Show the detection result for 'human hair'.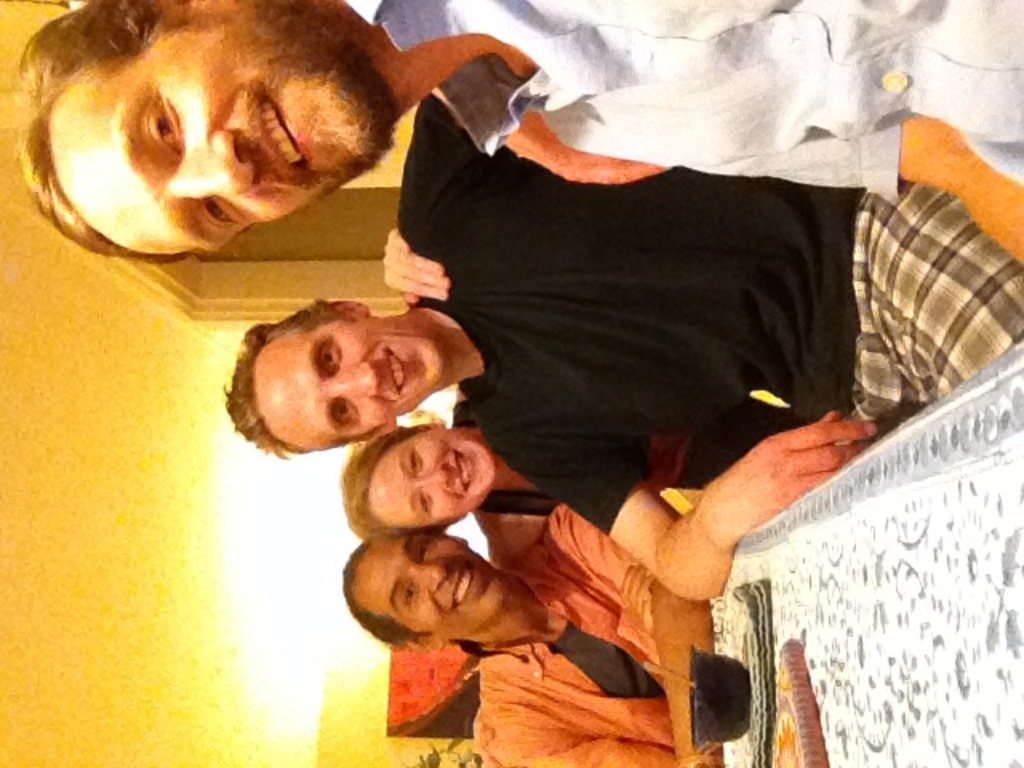
<box>14,0,178,264</box>.
